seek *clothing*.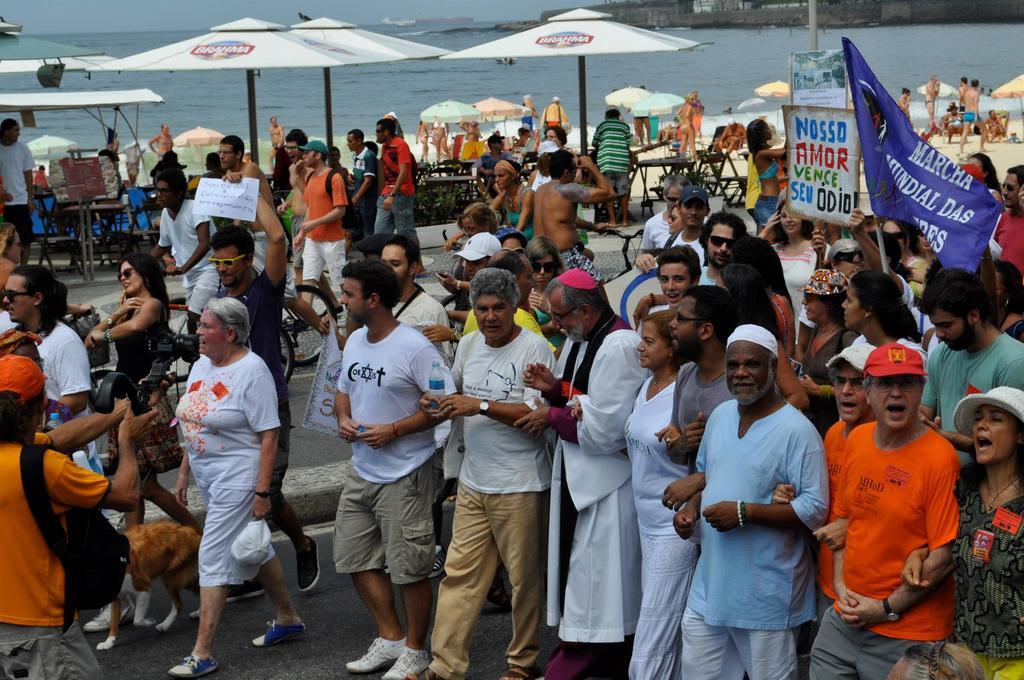
x1=0 y1=140 x2=41 y2=243.
